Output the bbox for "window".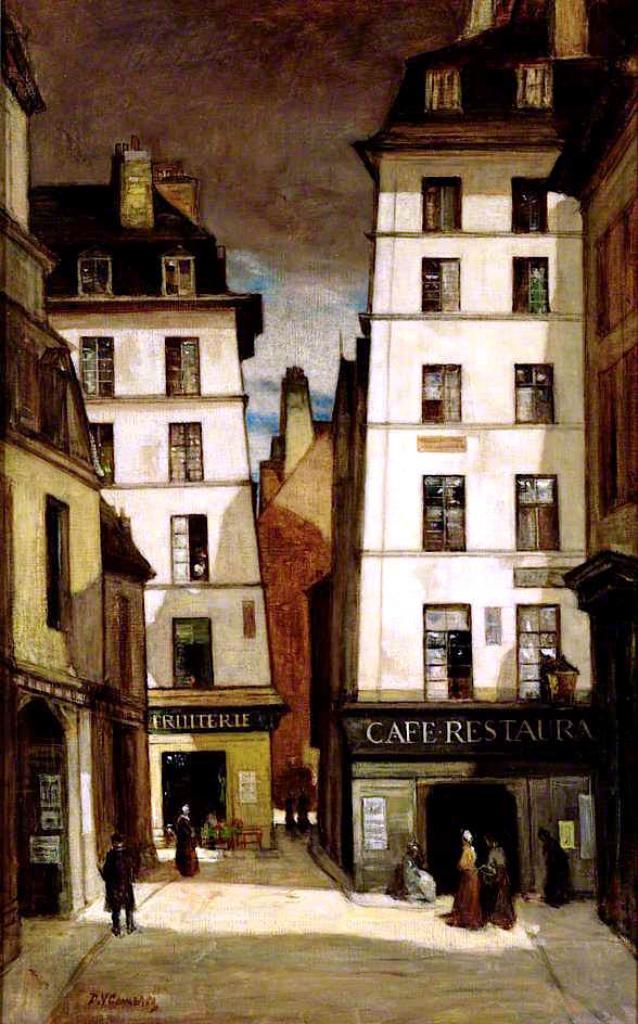
crop(518, 62, 553, 112).
